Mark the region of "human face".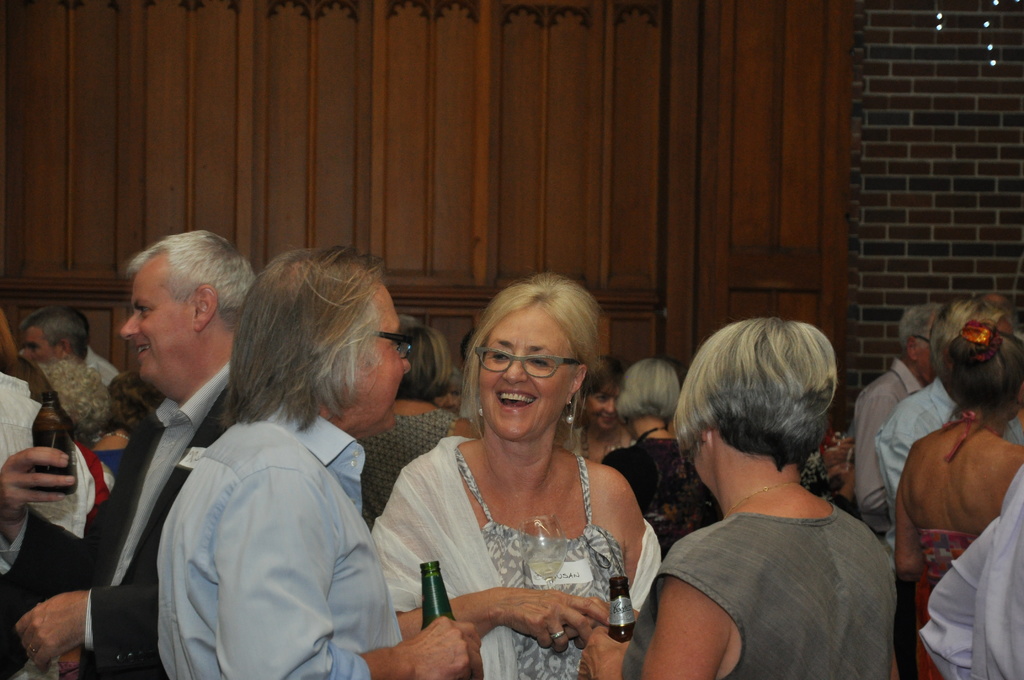
Region: crop(917, 341, 934, 380).
